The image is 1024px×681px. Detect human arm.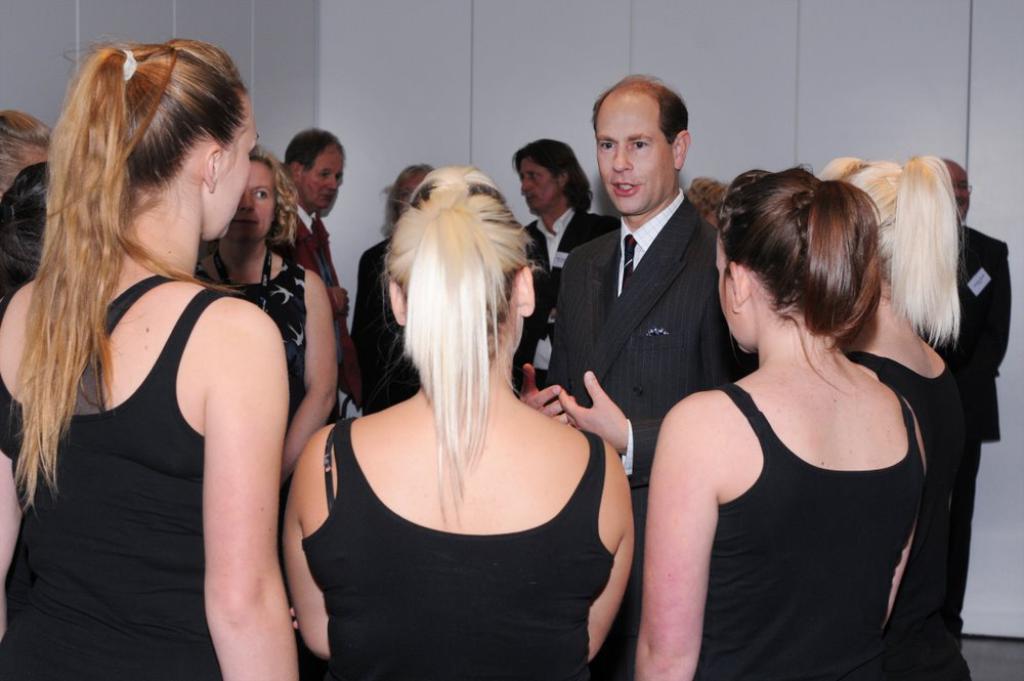
Detection: BBox(973, 240, 1012, 379).
